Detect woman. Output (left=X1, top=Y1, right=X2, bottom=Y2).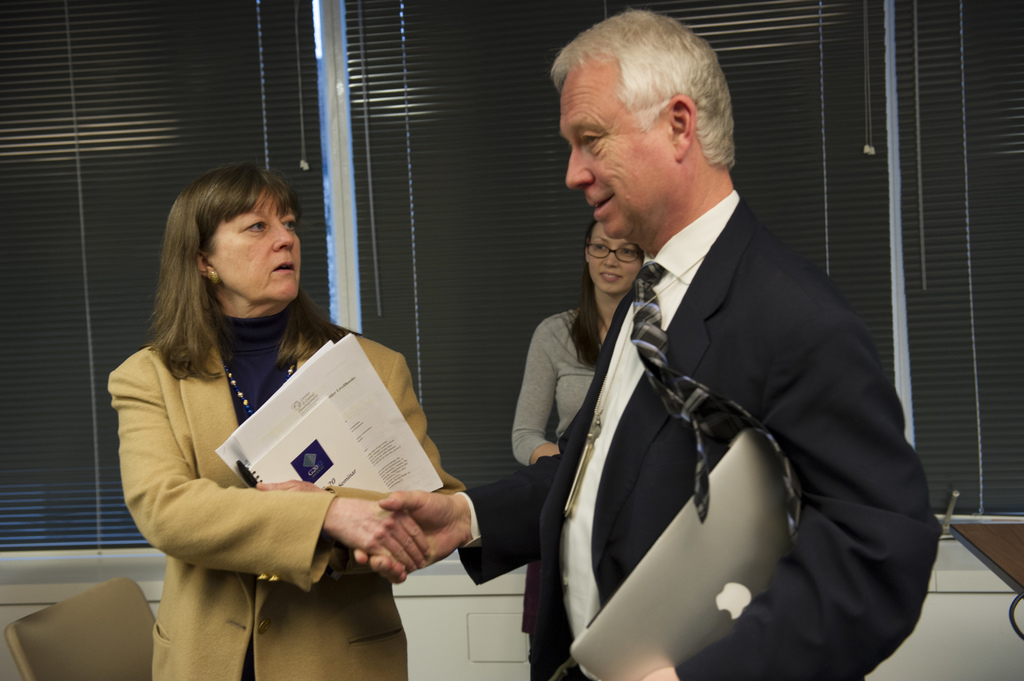
(left=112, top=159, right=428, bottom=669).
